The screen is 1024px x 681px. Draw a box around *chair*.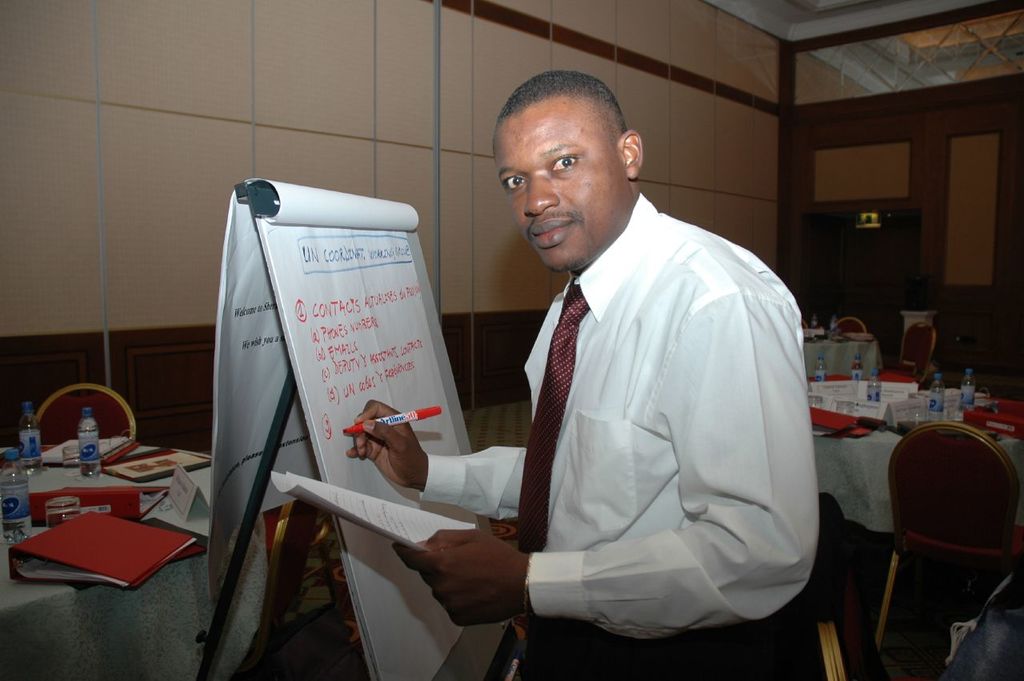
bbox(31, 382, 137, 447).
